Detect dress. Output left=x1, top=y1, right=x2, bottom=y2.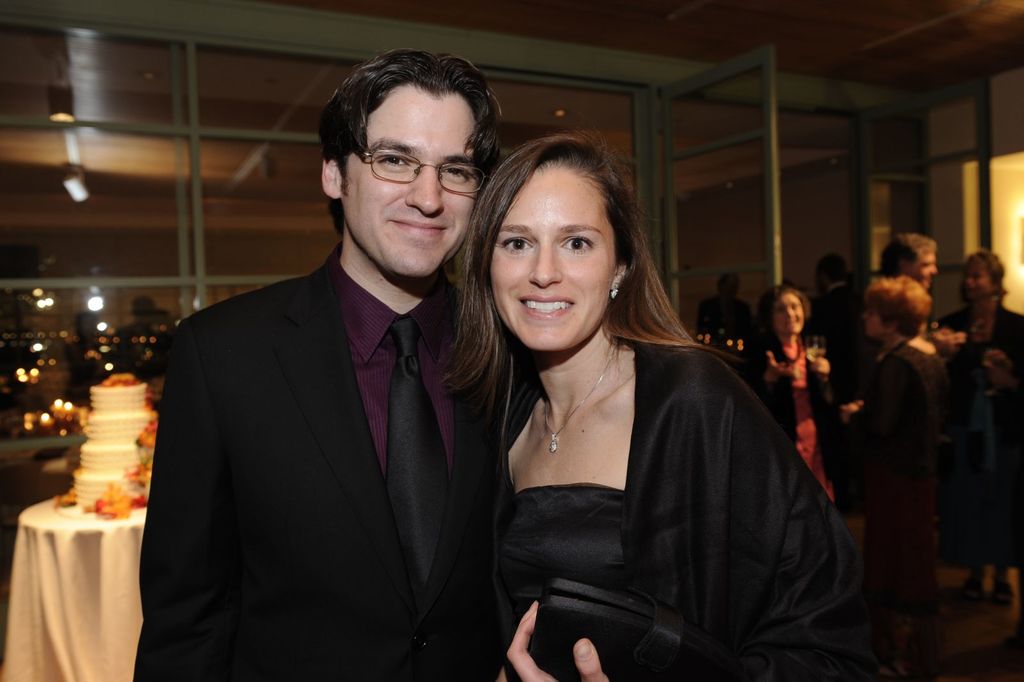
left=768, top=342, right=840, bottom=501.
